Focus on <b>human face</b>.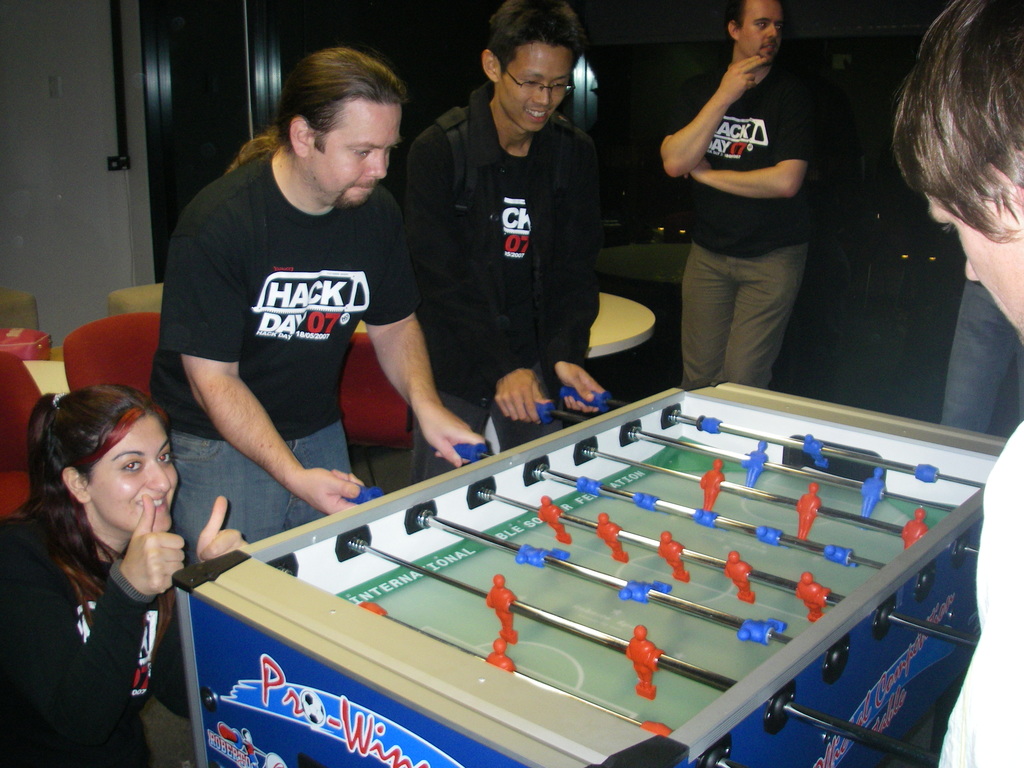
Focused at detection(929, 188, 1023, 341).
